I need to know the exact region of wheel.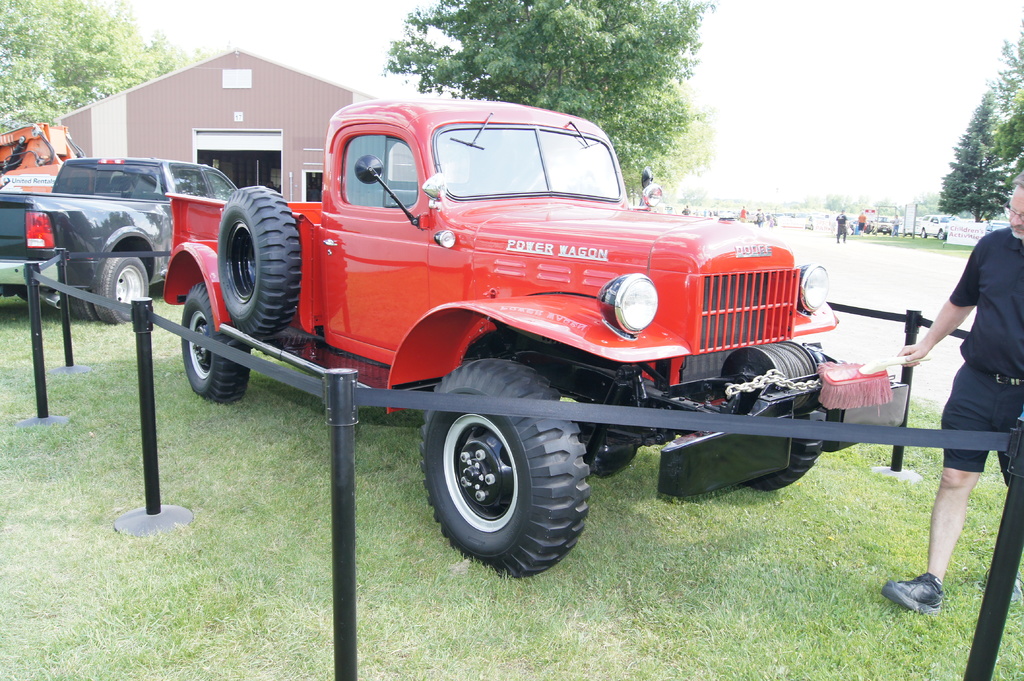
Region: box(423, 377, 593, 570).
